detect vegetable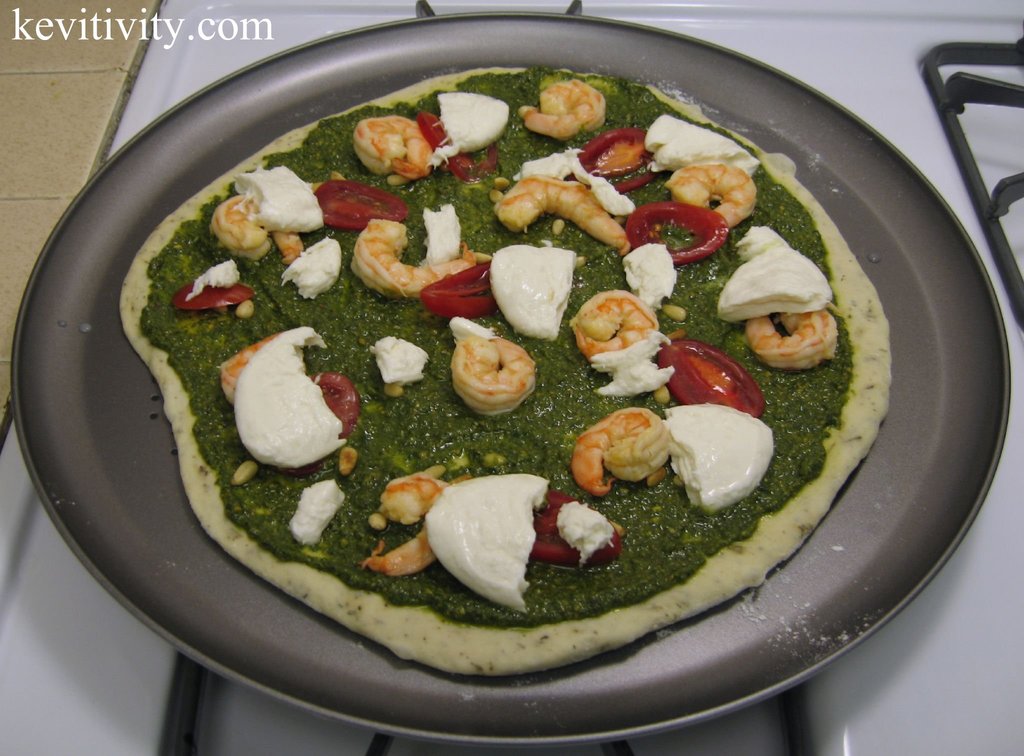
<box>316,181,408,231</box>
